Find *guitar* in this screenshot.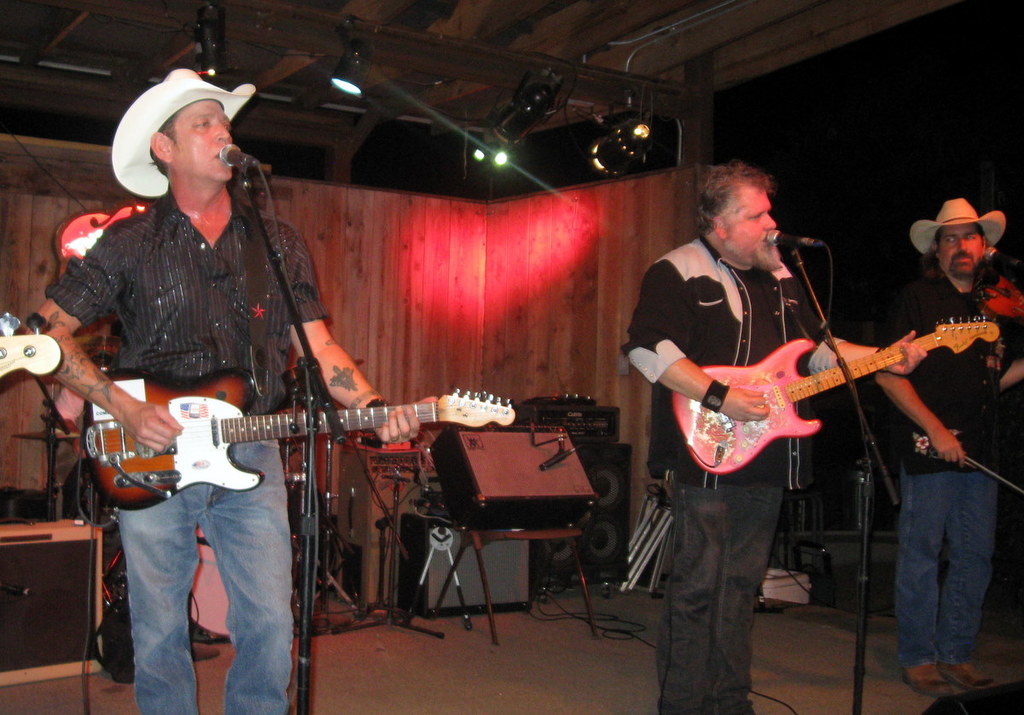
The bounding box for *guitar* is {"left": 76, "top": 369, "right": 518, "bottom": 513}.
